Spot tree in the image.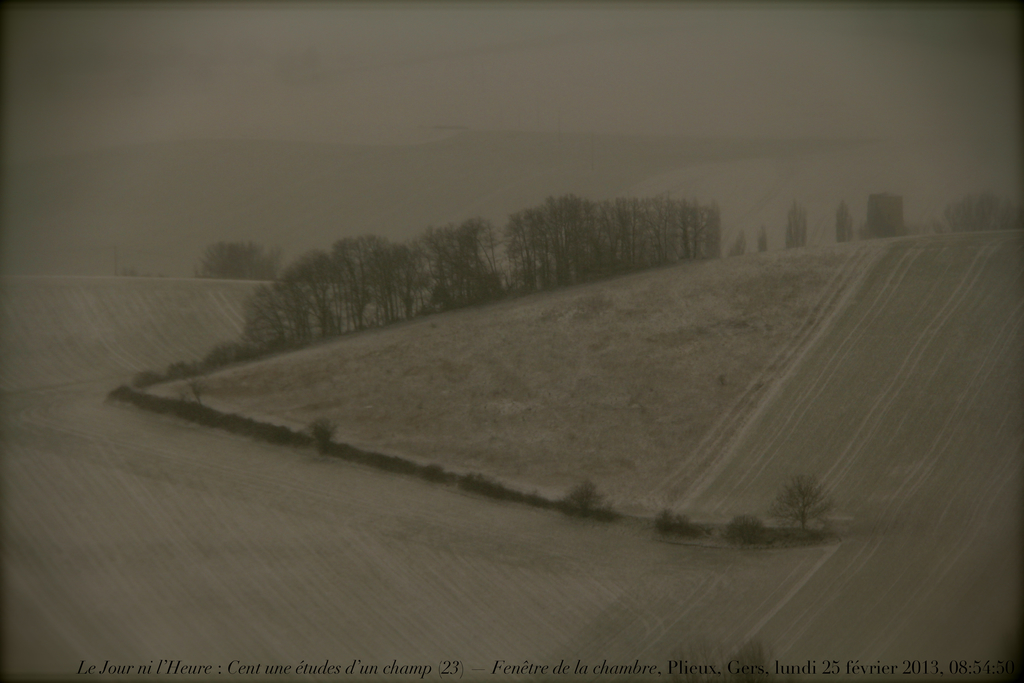
tree found at [309,416,345,467].
